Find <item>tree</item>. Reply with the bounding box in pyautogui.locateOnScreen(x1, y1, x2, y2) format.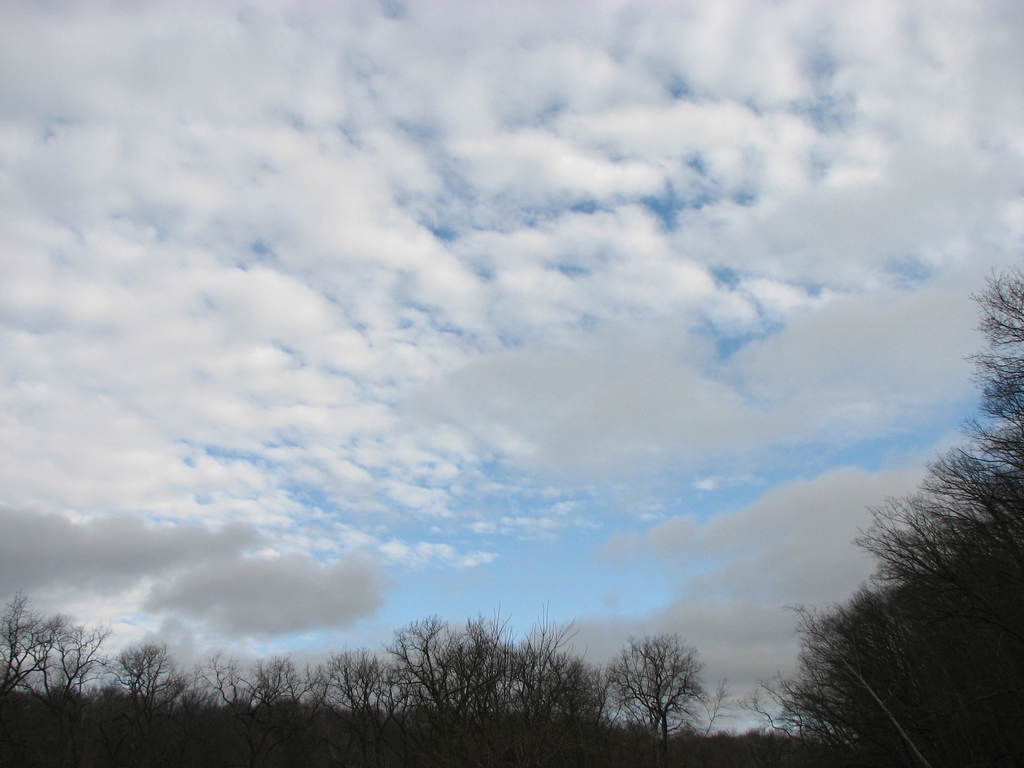
pyautogui.locateOnScreen(844, 450, 1023, 767).
